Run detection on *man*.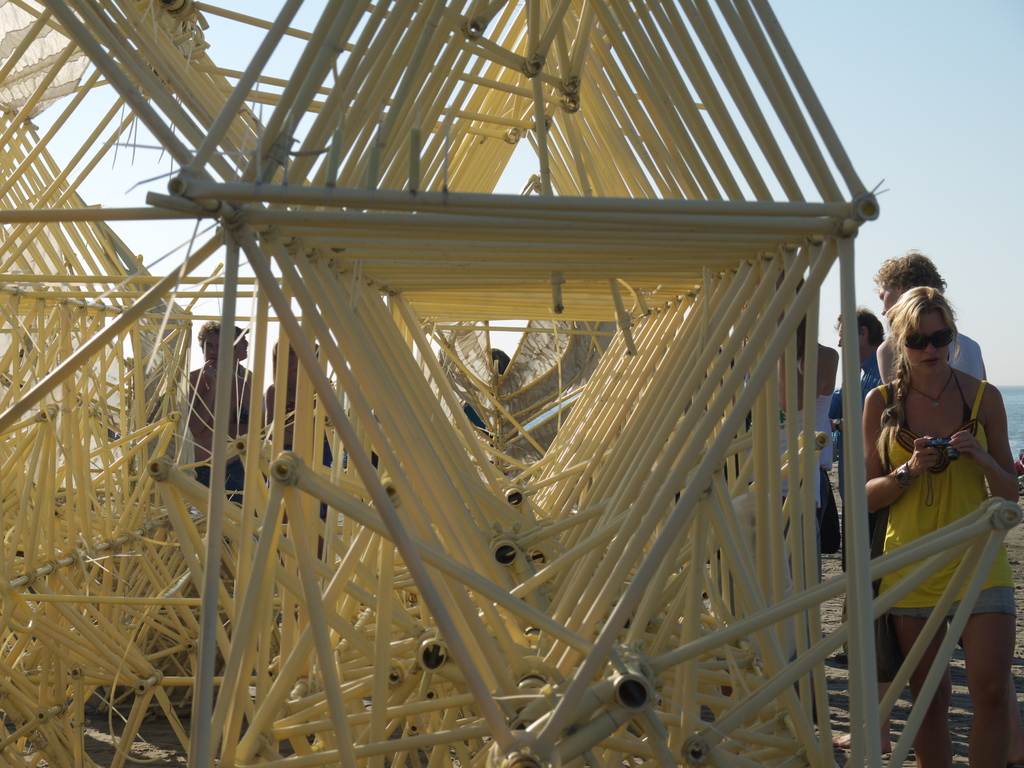
Result: left=225, top=328, right=268, bottom=512.
